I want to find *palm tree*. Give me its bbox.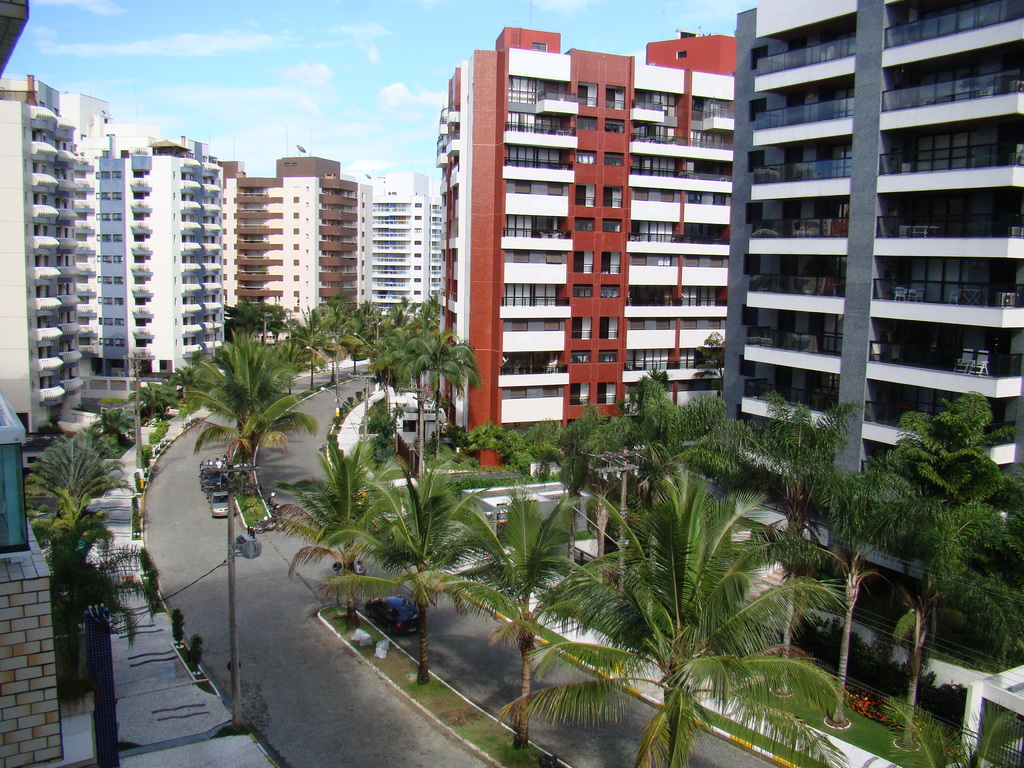
298,294,348,430.
